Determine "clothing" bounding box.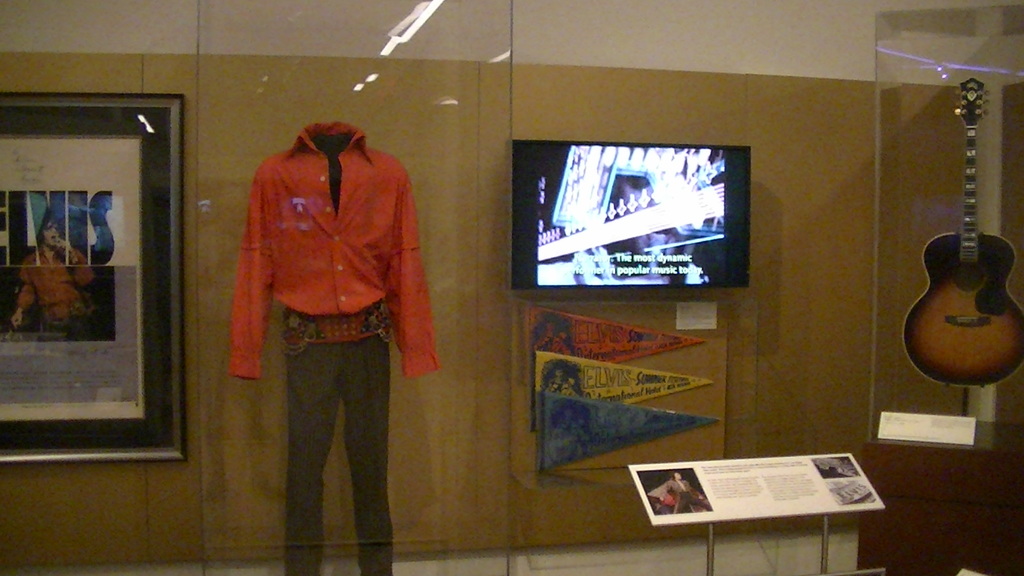
Determined: x1=666 y1=478 x2=712 y2=513.
